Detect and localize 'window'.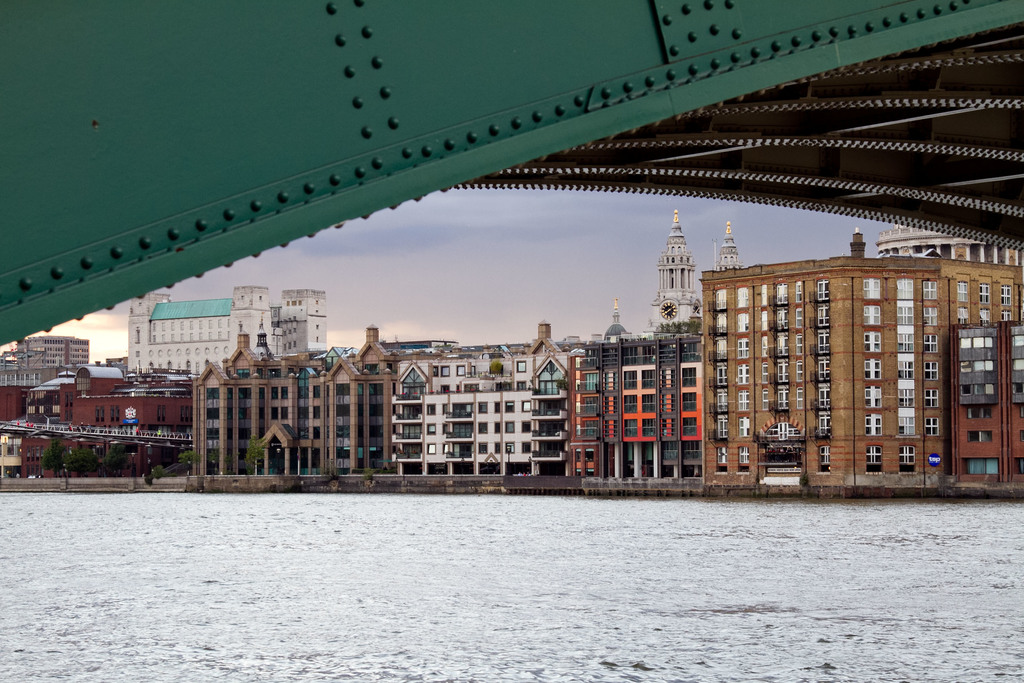
Localized at region(896, 303, 917, 324).
